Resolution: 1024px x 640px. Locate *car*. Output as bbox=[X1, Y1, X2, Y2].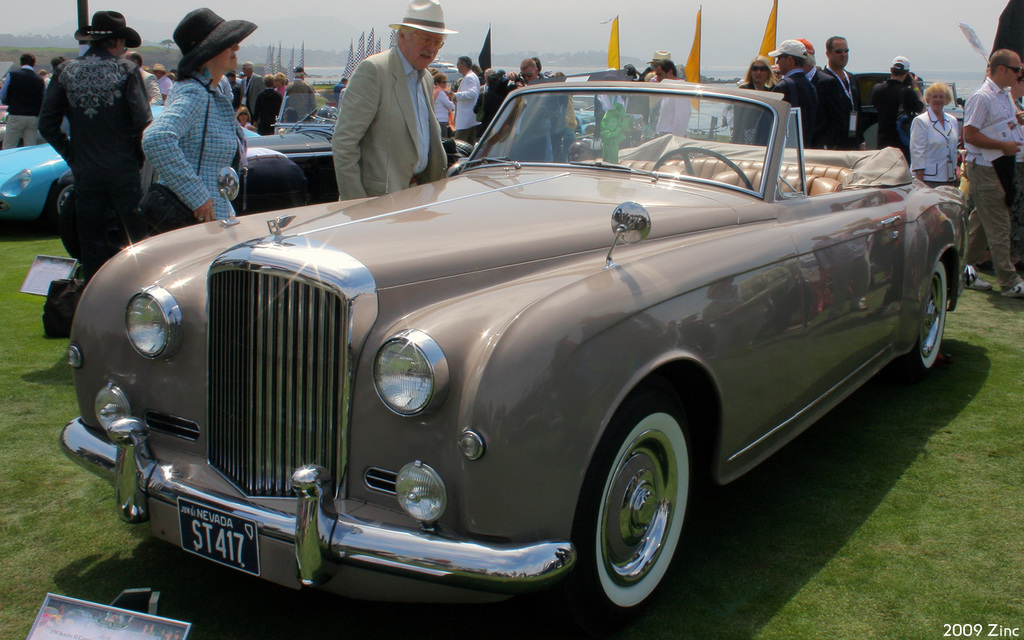
bbox=[0, 99, 262, 220].
